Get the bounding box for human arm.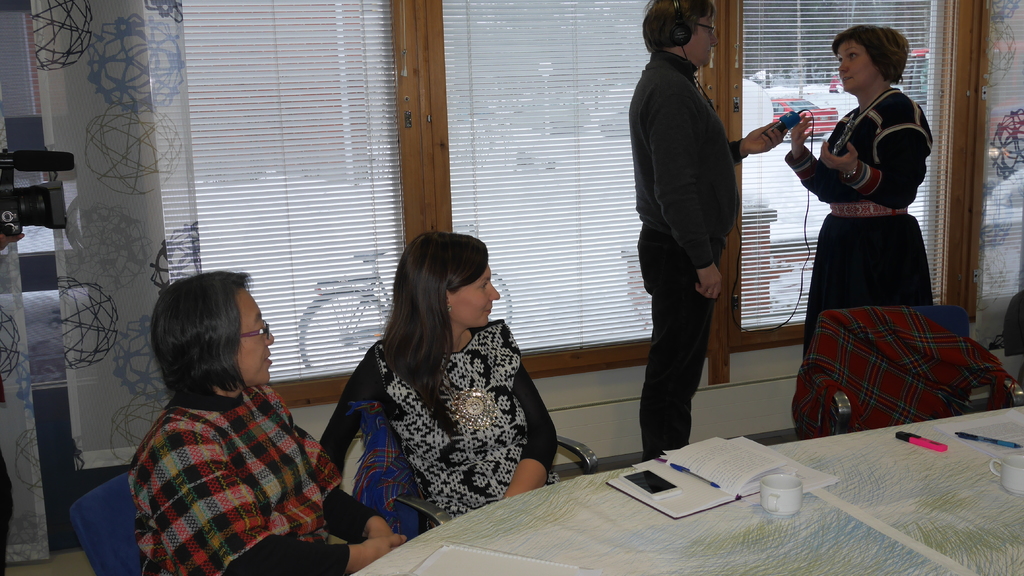
rect(147, 413, 366, 575).
